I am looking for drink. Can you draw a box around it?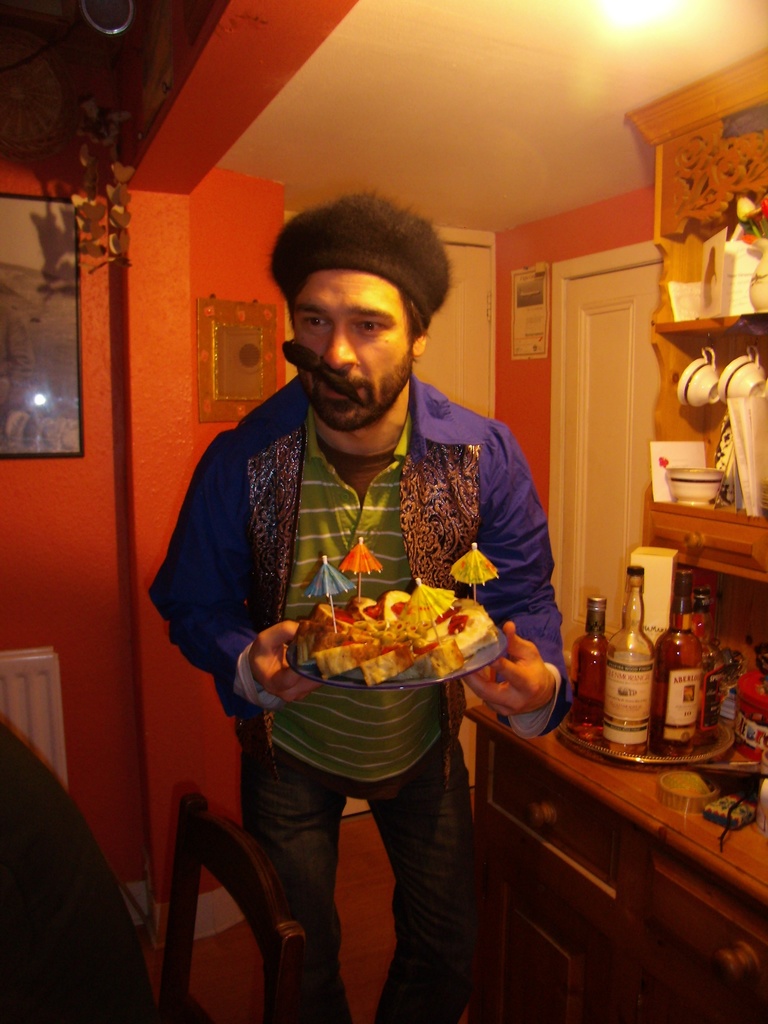
Sure, the bounding box is left=603, top=569, right=646, bottom=756.
